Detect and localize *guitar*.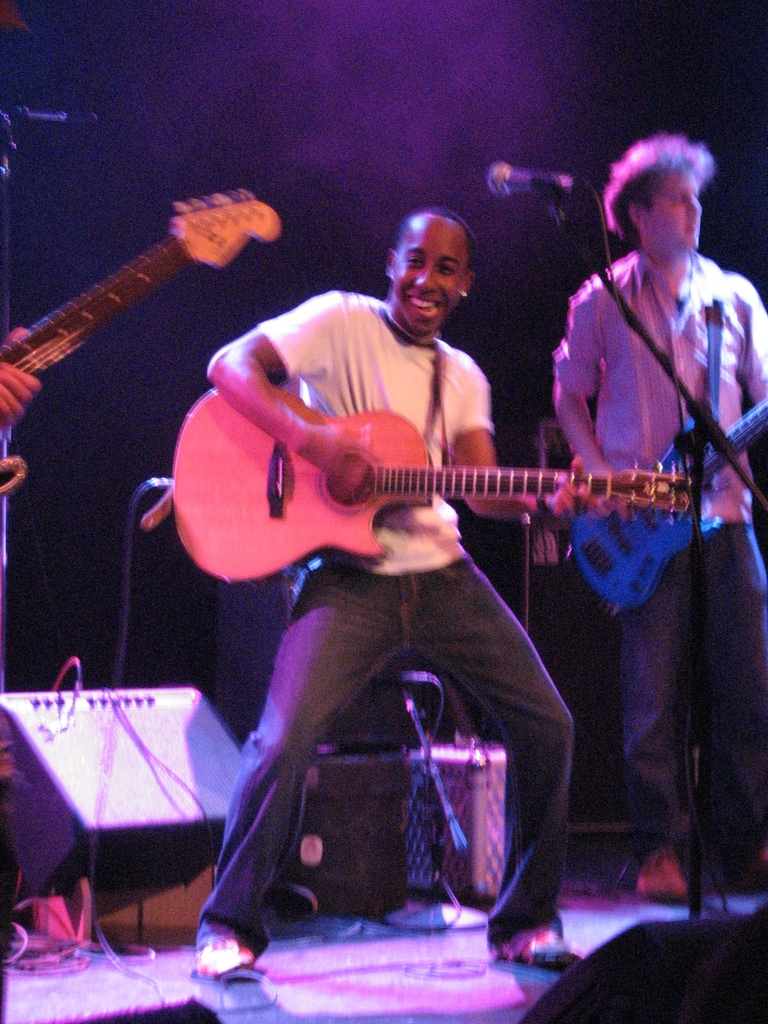
Localized at 164 386 694 594.
